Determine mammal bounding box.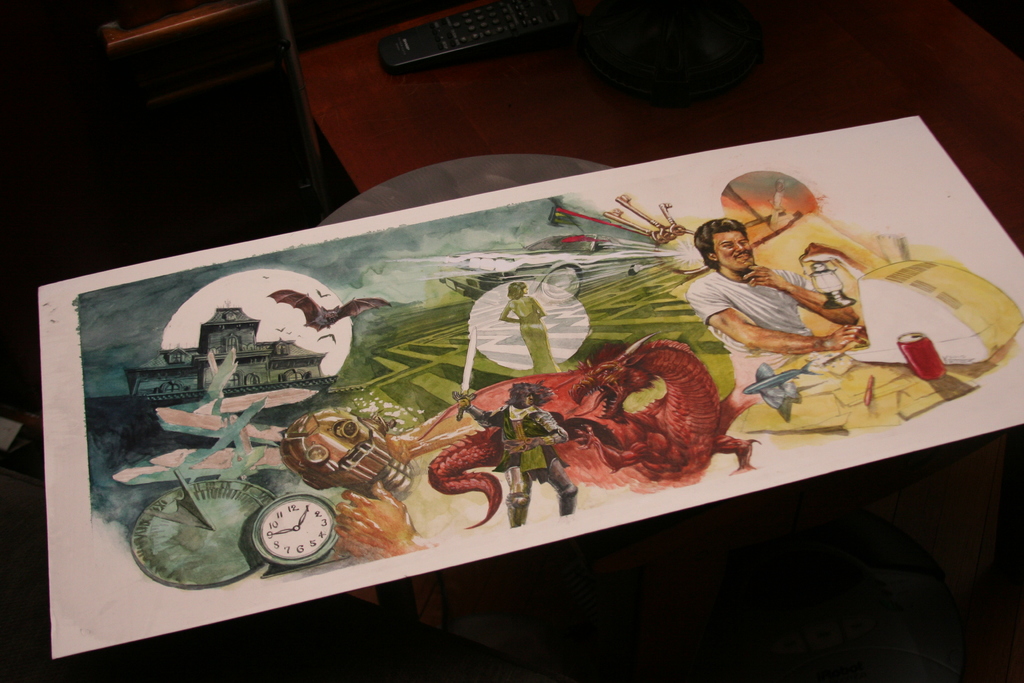
Determined: [497, 277, 555, 368].
